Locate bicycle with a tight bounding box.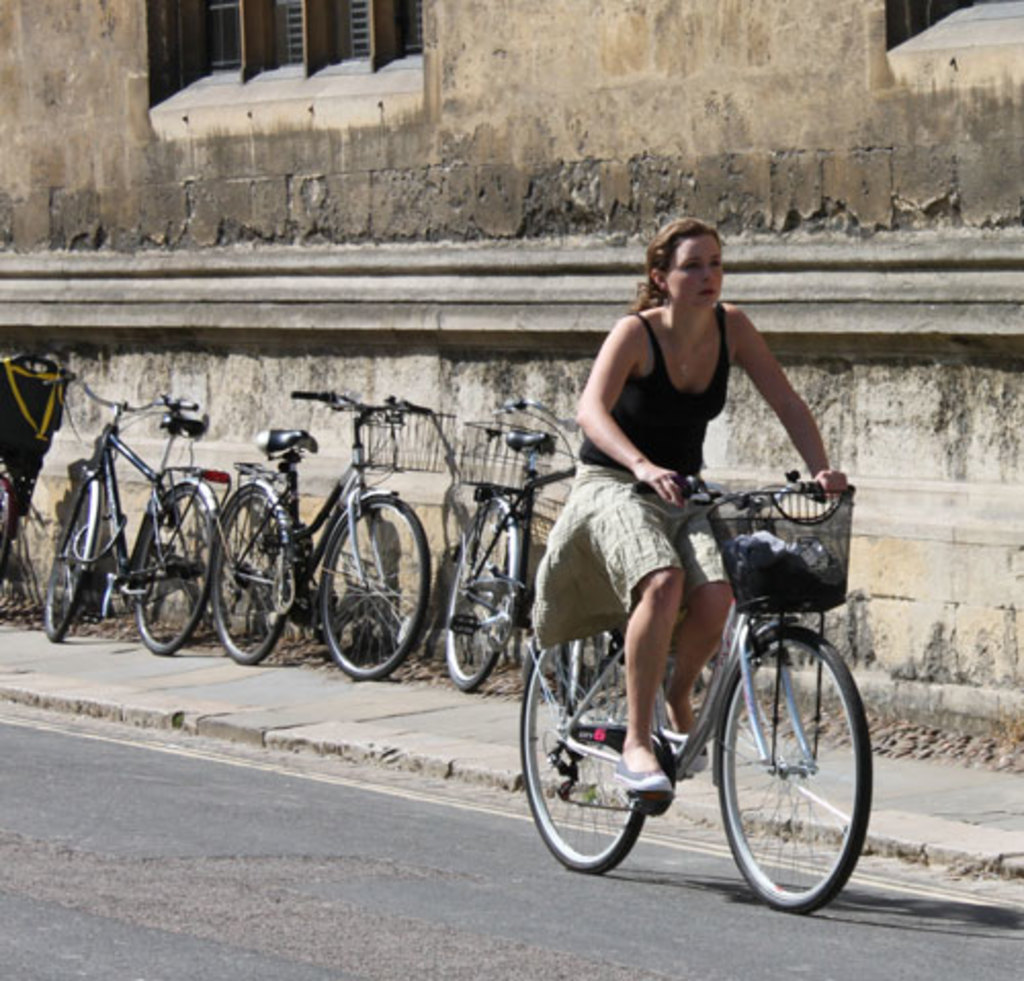
locate(207, 389, 440, 682).
